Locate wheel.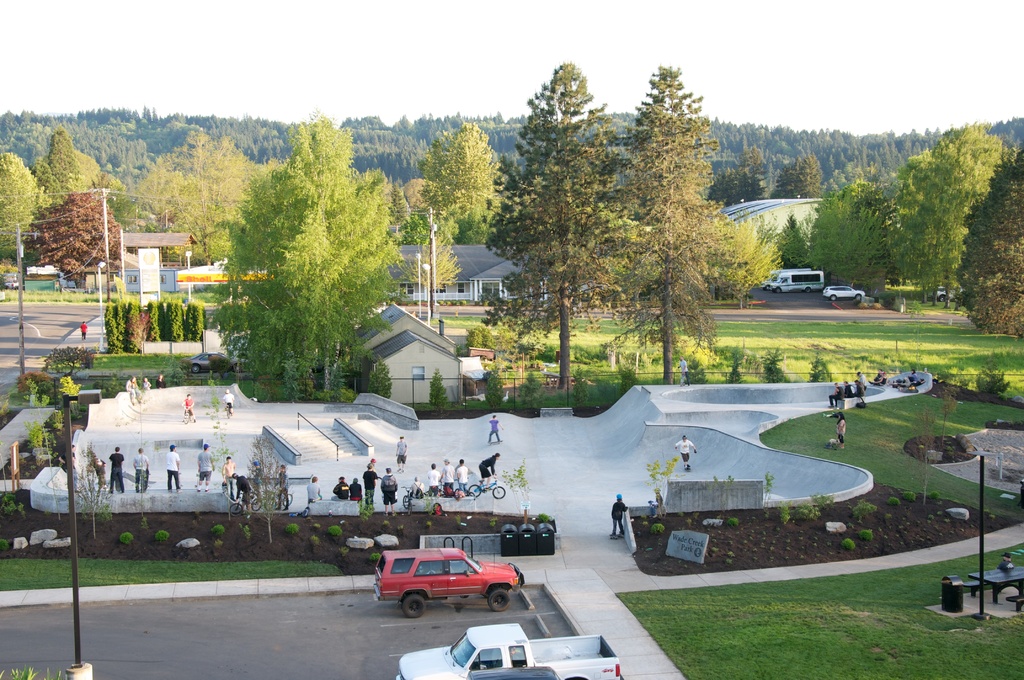
Bounding box: [x1=488, y1=482, x2=509, y2=501].
